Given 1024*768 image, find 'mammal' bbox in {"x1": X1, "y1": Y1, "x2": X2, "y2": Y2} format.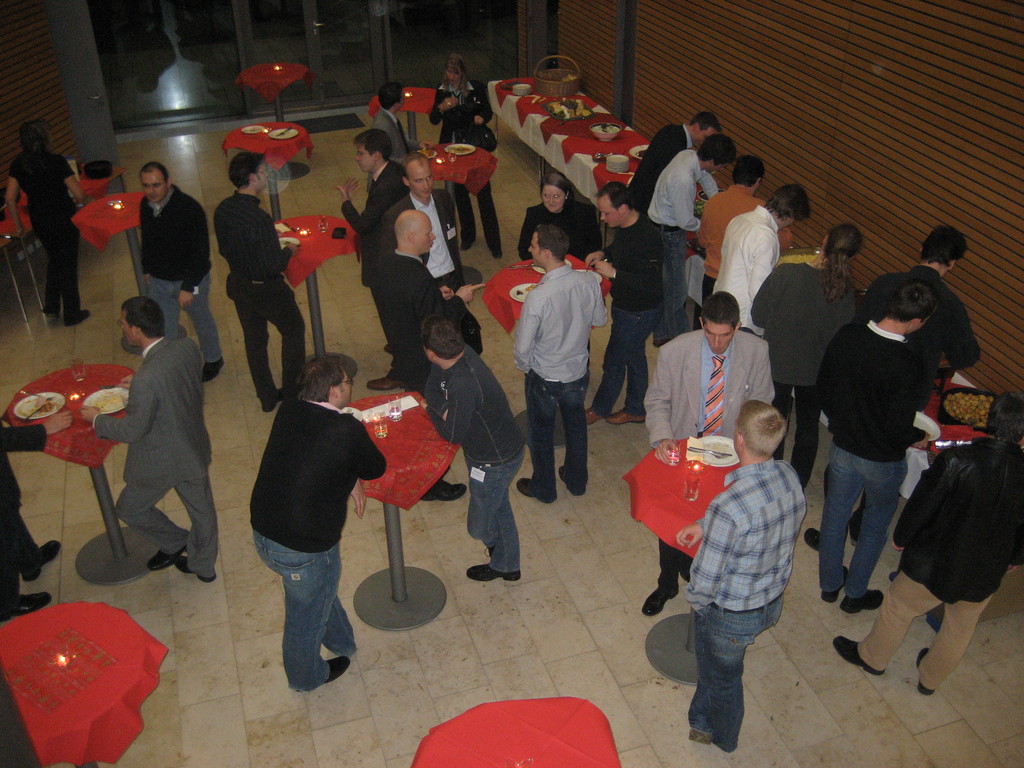
{"x1": 814, "y1": 280, "x2": 938, "y2": 612}.
